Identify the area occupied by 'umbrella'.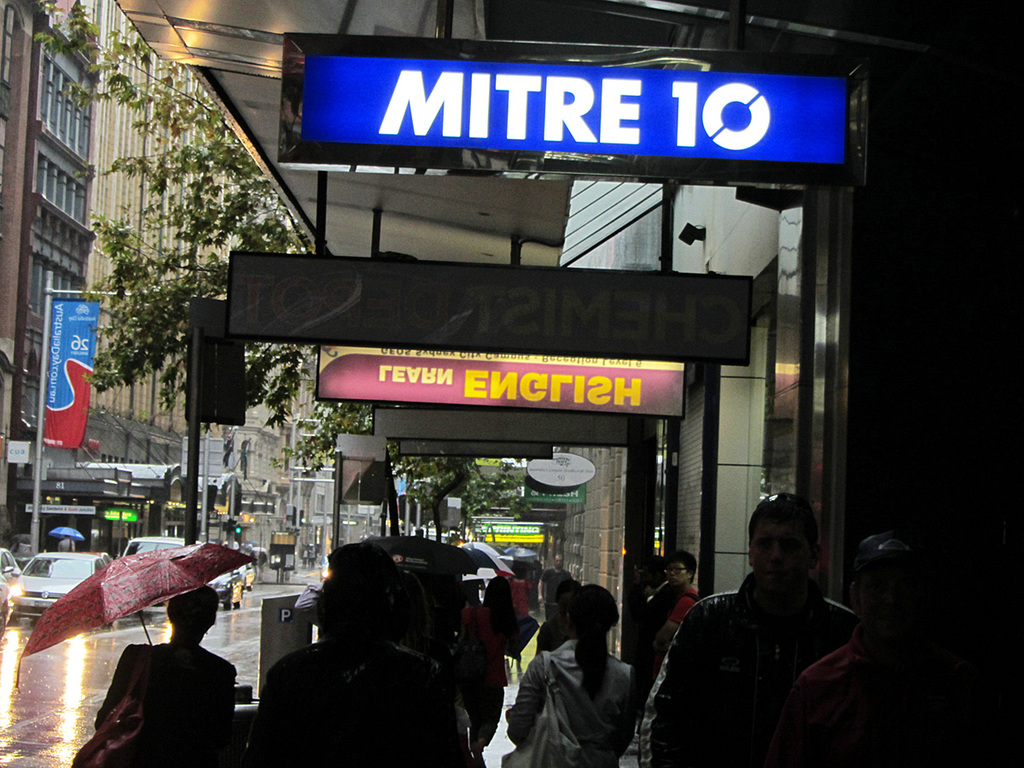
Area: 19, 539, 257, 691.
